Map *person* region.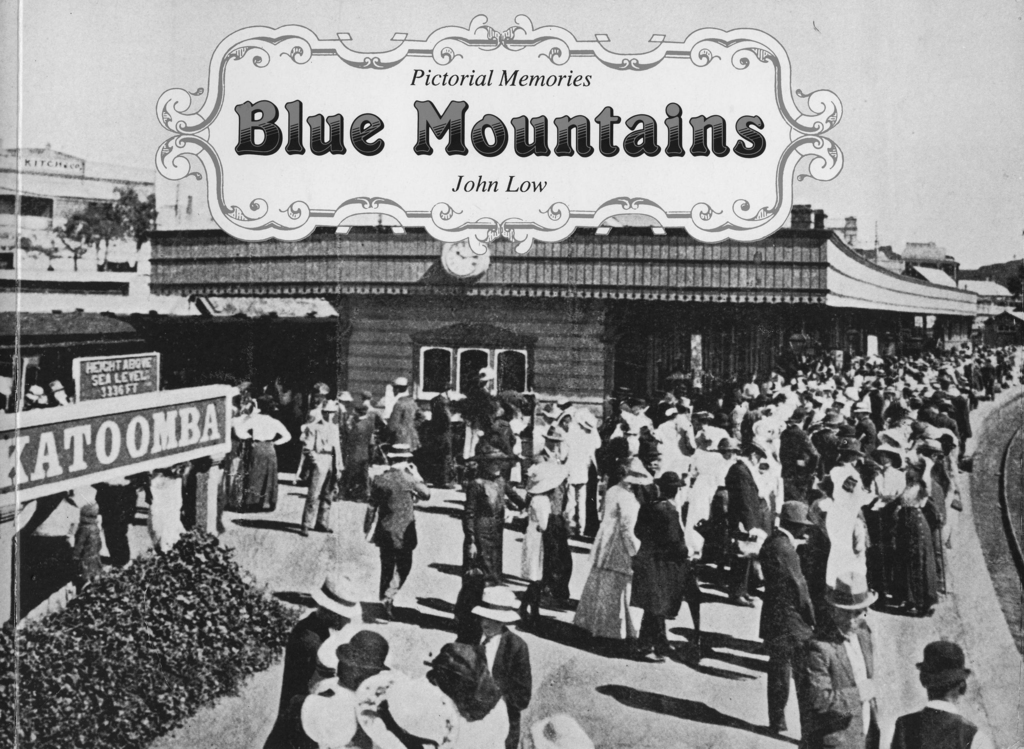
Mapped to Rect(604, 460, 693, 659).
